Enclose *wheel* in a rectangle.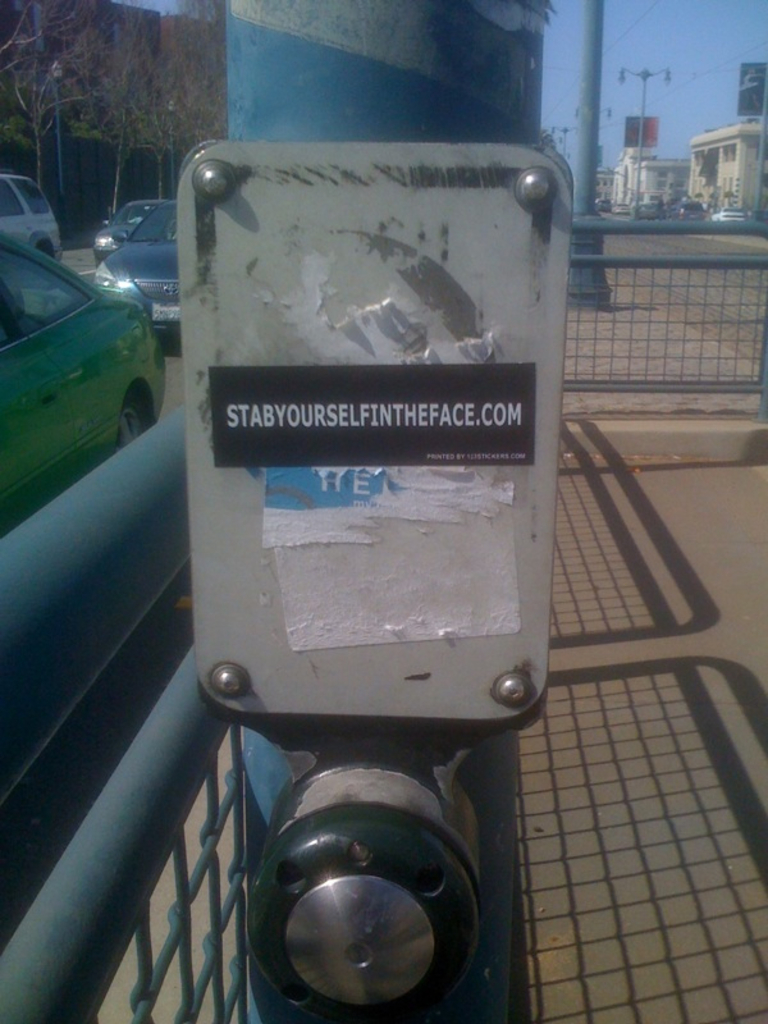
636, 215, 637, 219.
